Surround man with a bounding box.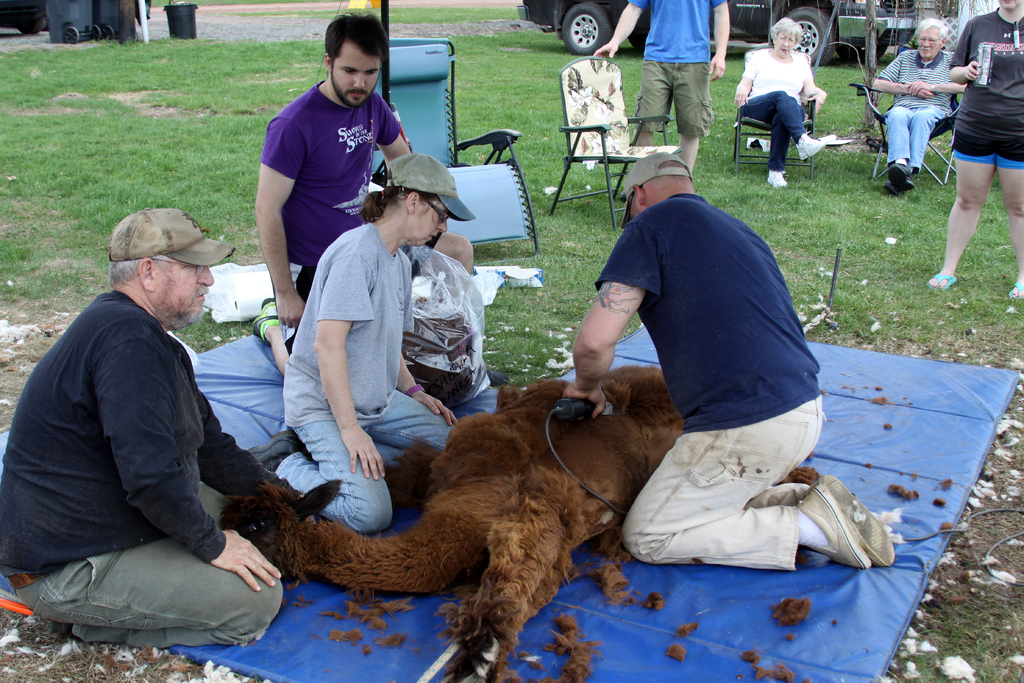
<region>867, 19, 974, 193</region>.
